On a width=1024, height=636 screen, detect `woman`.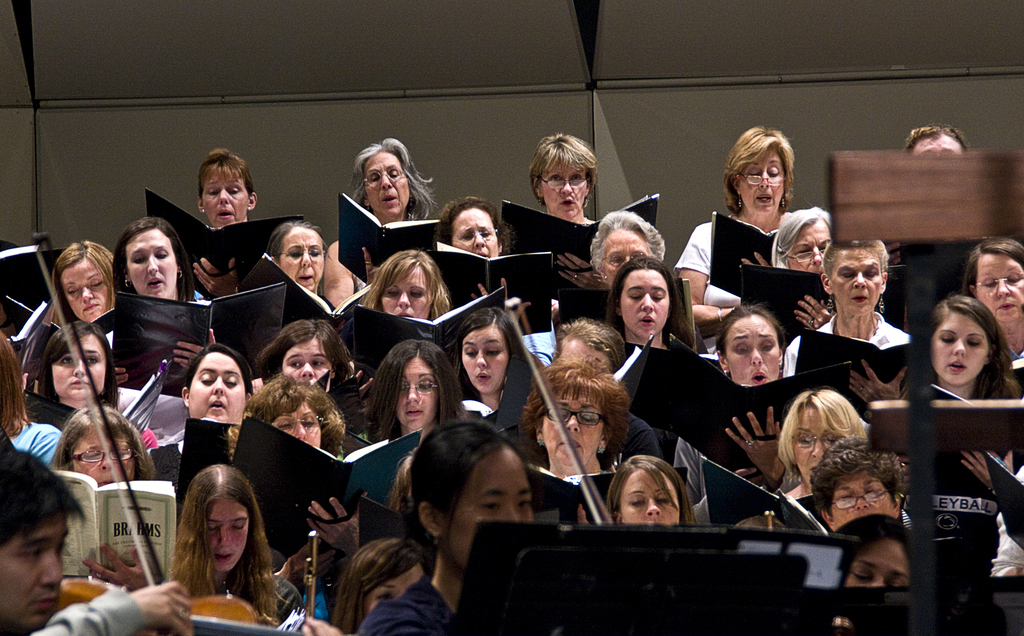
select_region(423, 192, 556, 347).
